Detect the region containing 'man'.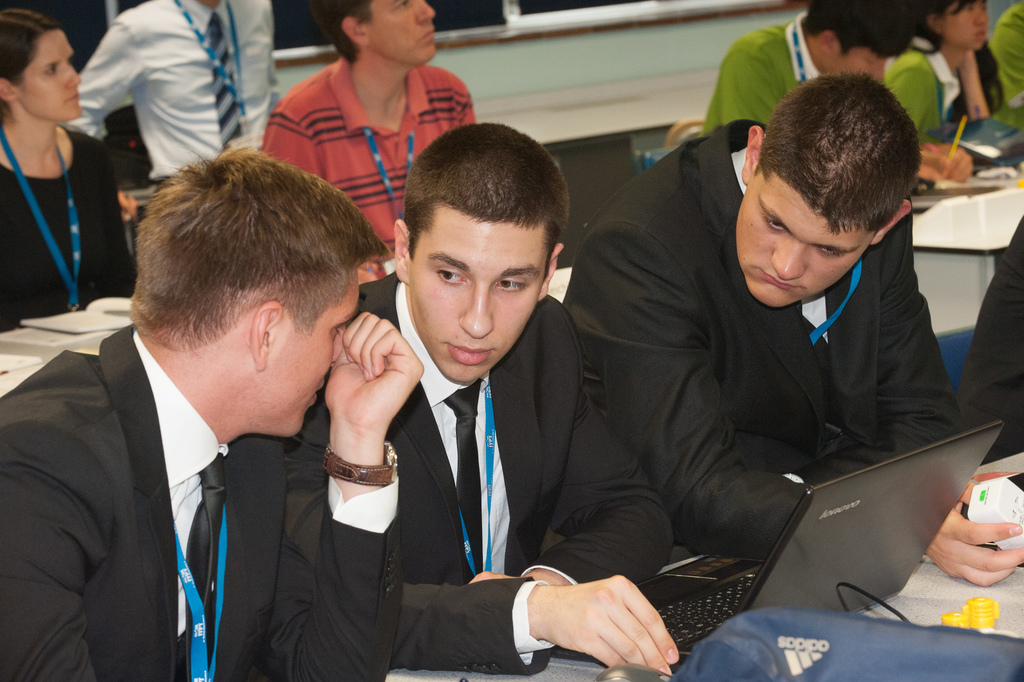
rect(258, 120, 671, 681).
